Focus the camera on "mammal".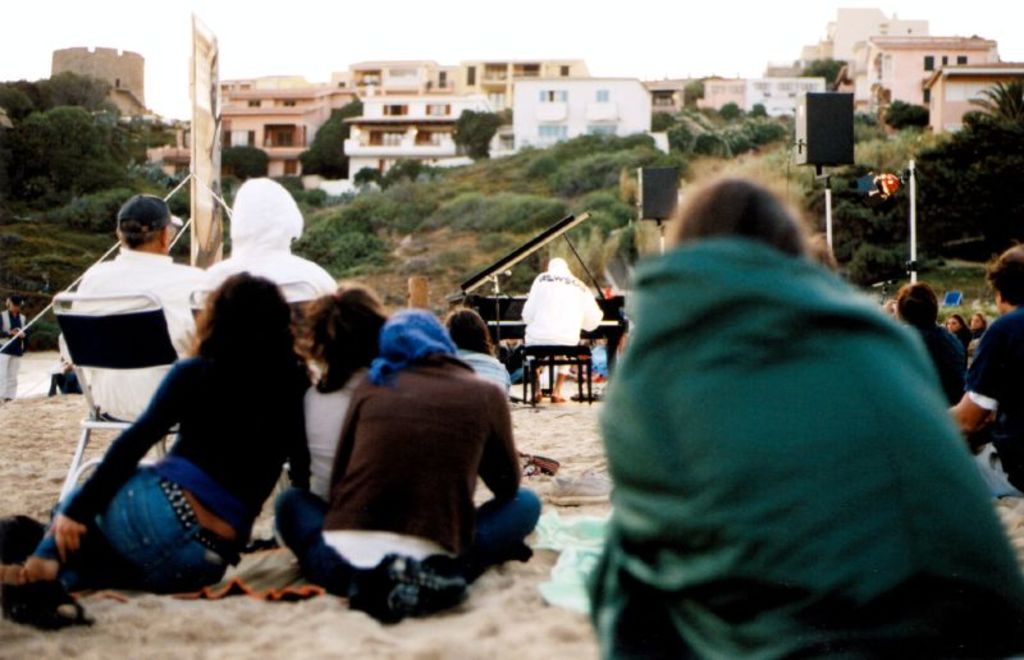
Focus region: (73, 189, 195, 426).
